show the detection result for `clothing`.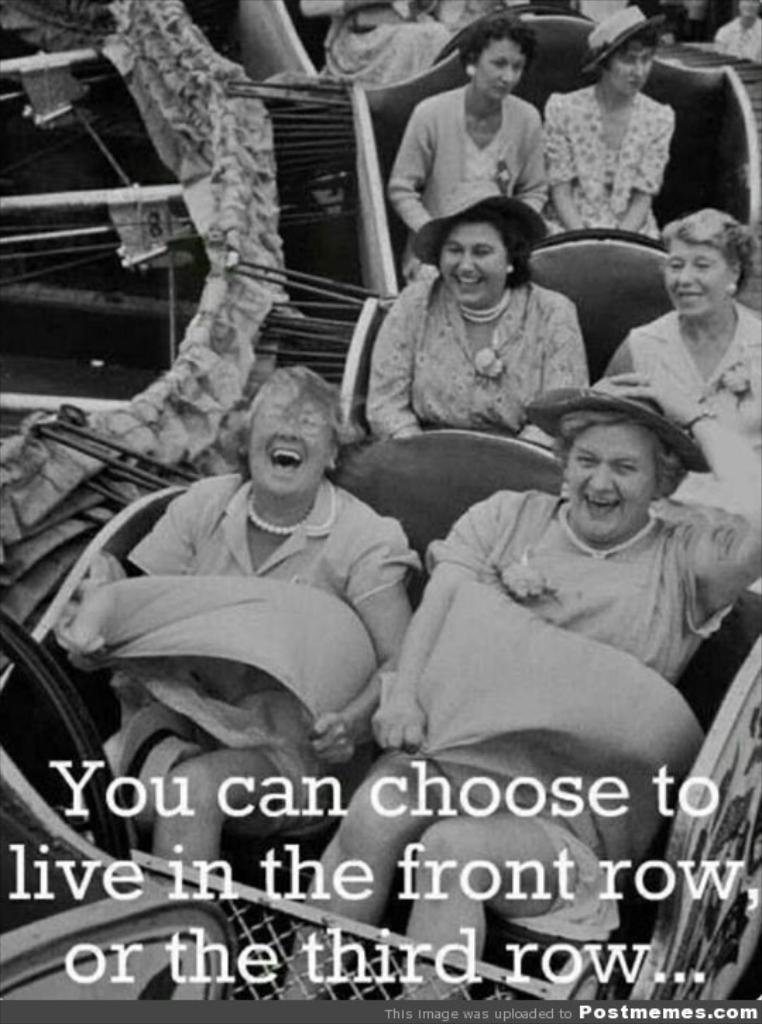
bbox=(55, 477, 411, 818).
